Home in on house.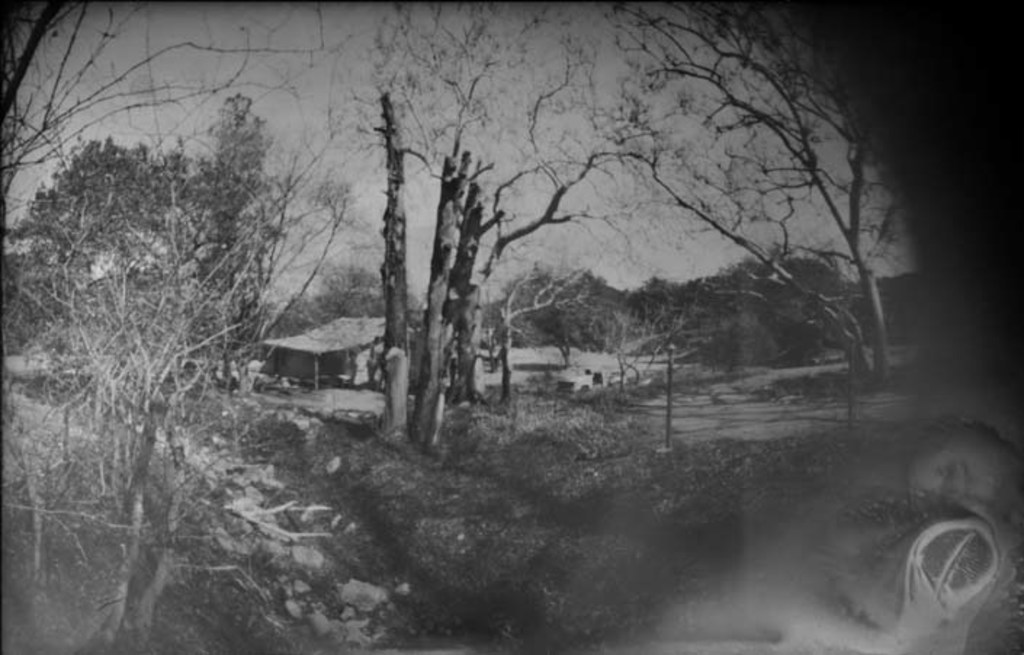
Homed in at region(254, 312, 379, 407).
